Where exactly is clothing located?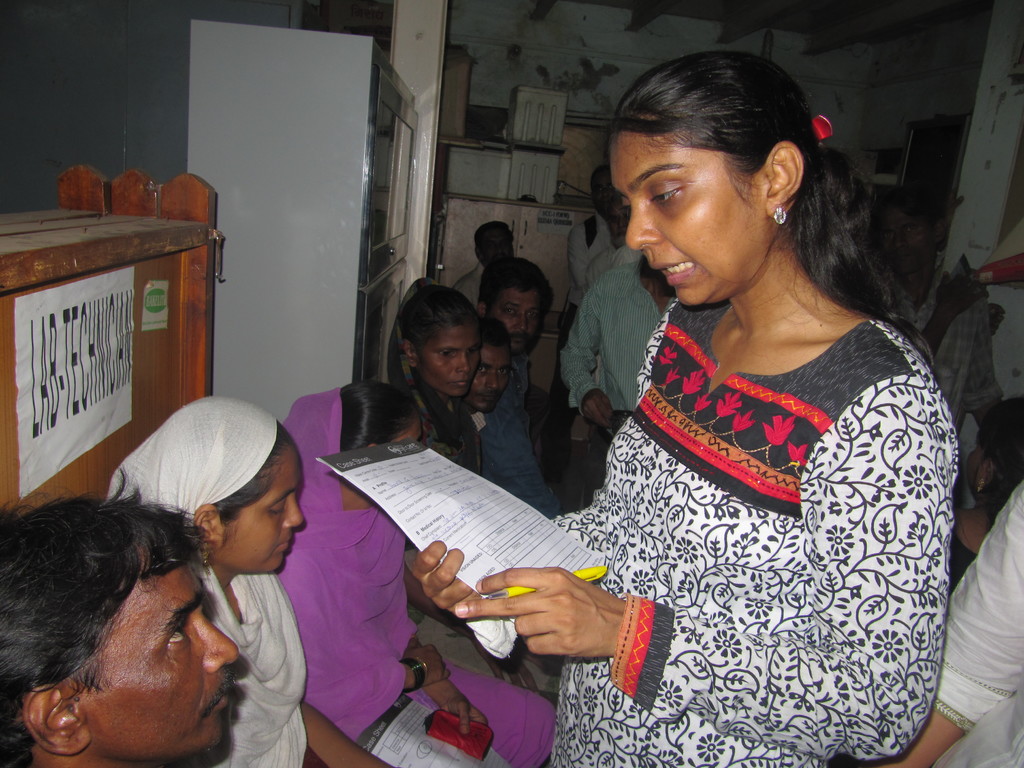
Its bounding box is <bbox>548, 290, 963, 767</bbox>.
